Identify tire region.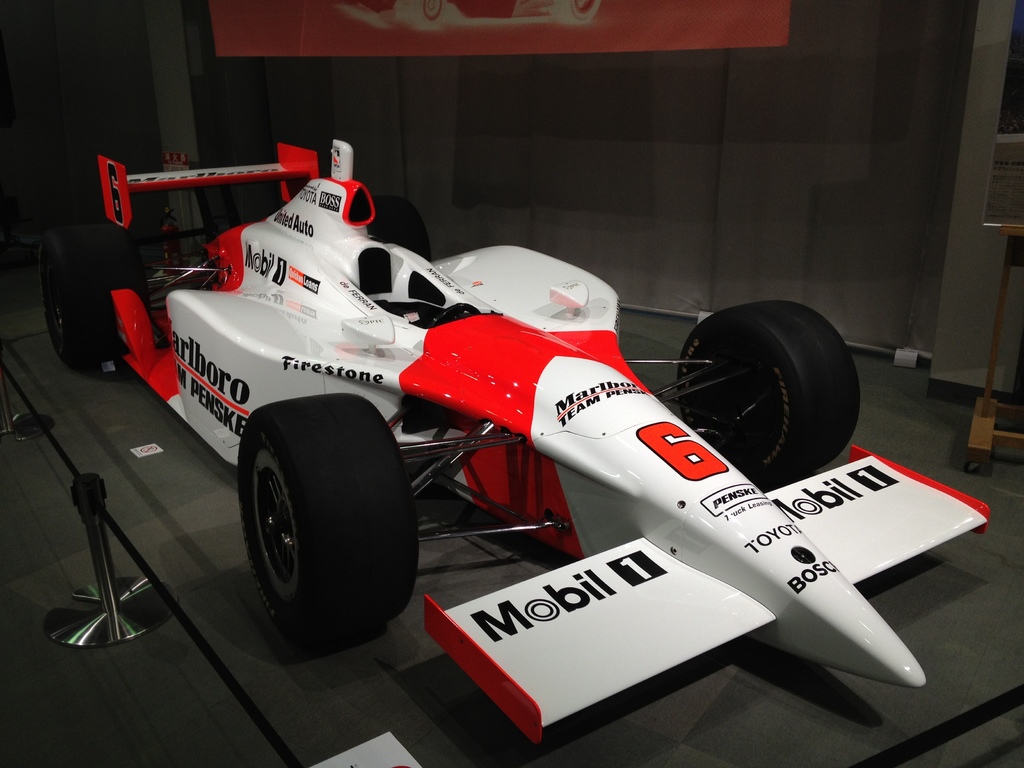
Region: detection(661, 291, 846, 497).
